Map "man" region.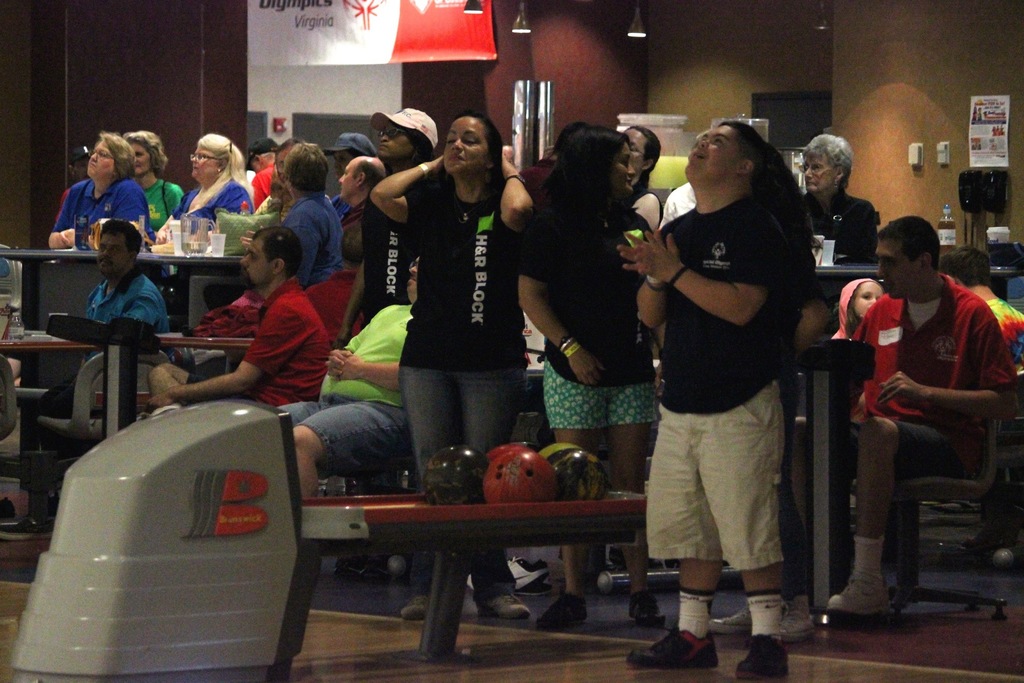
Mapped to locate(142, 223, 333, 413).
